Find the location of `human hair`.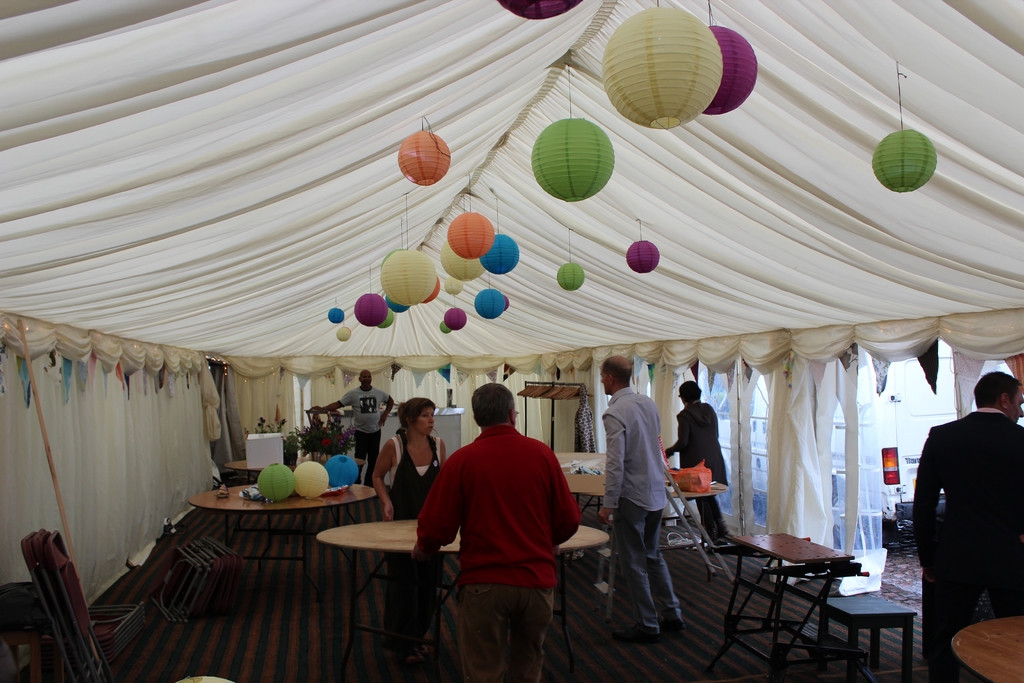
Location: (x1=392, y1=391, x2=437, y2=440).
